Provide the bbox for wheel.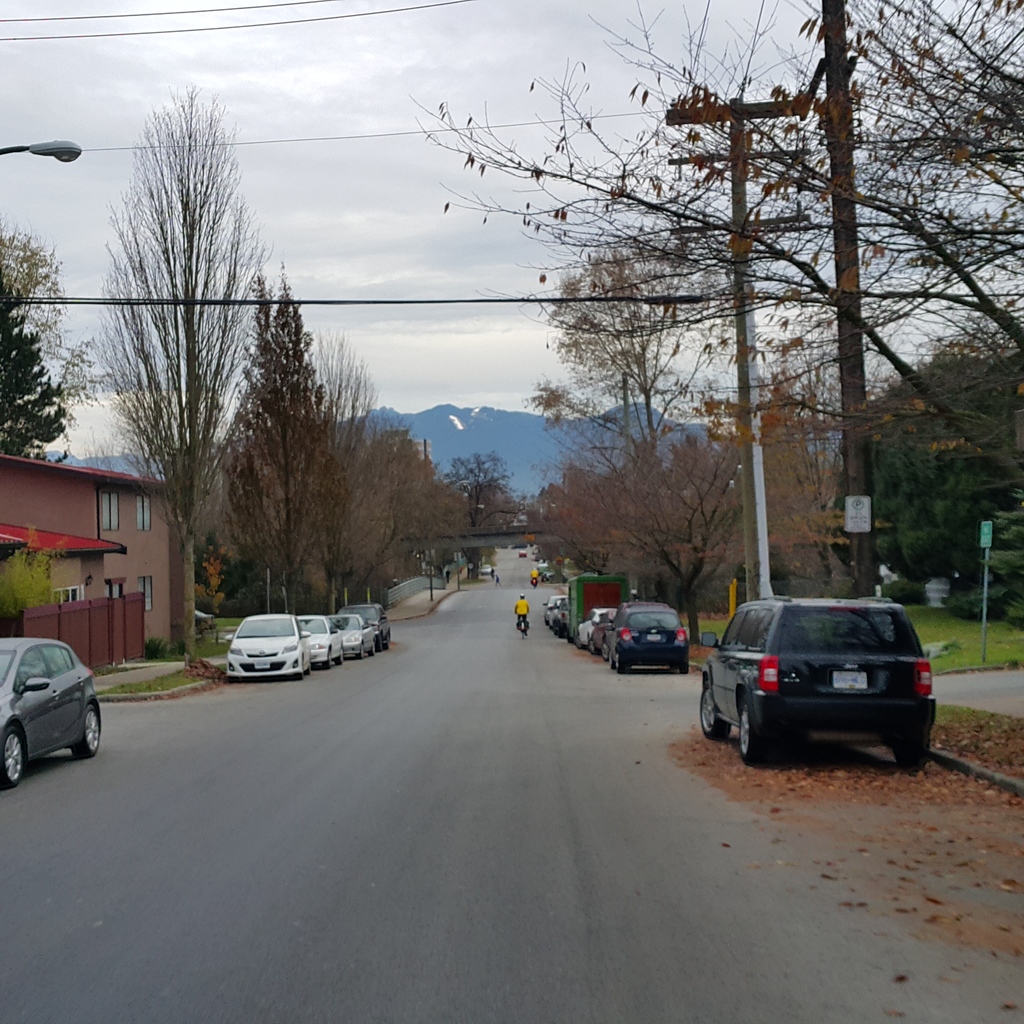
select_region(895, 733, 930, 771).
